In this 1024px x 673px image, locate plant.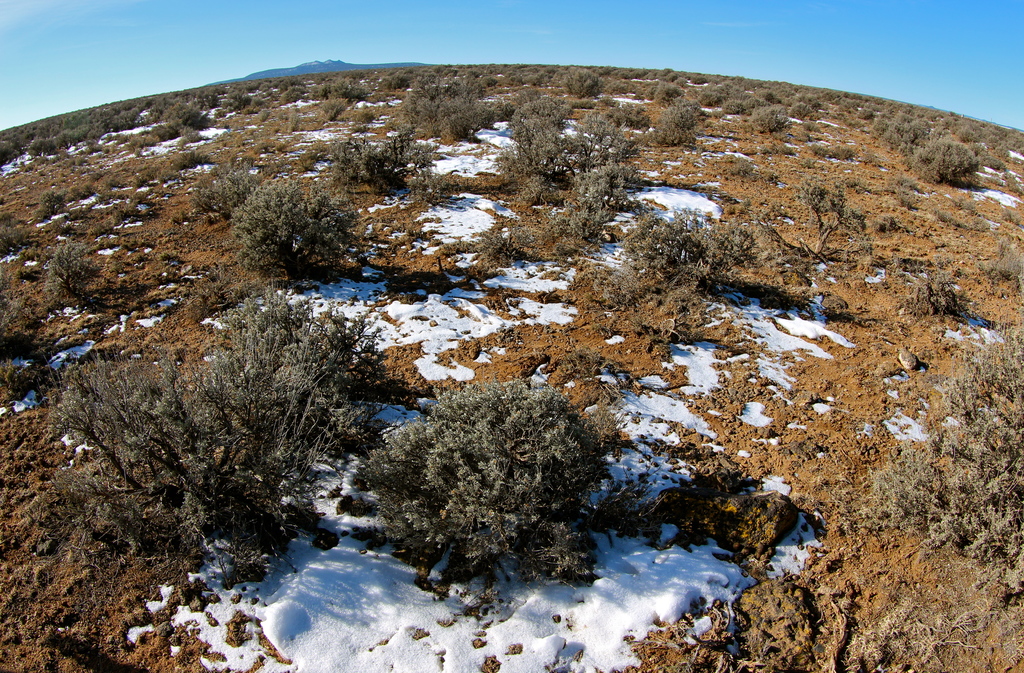
Bounding box: <region>257, 108, 269, 124</region>.
